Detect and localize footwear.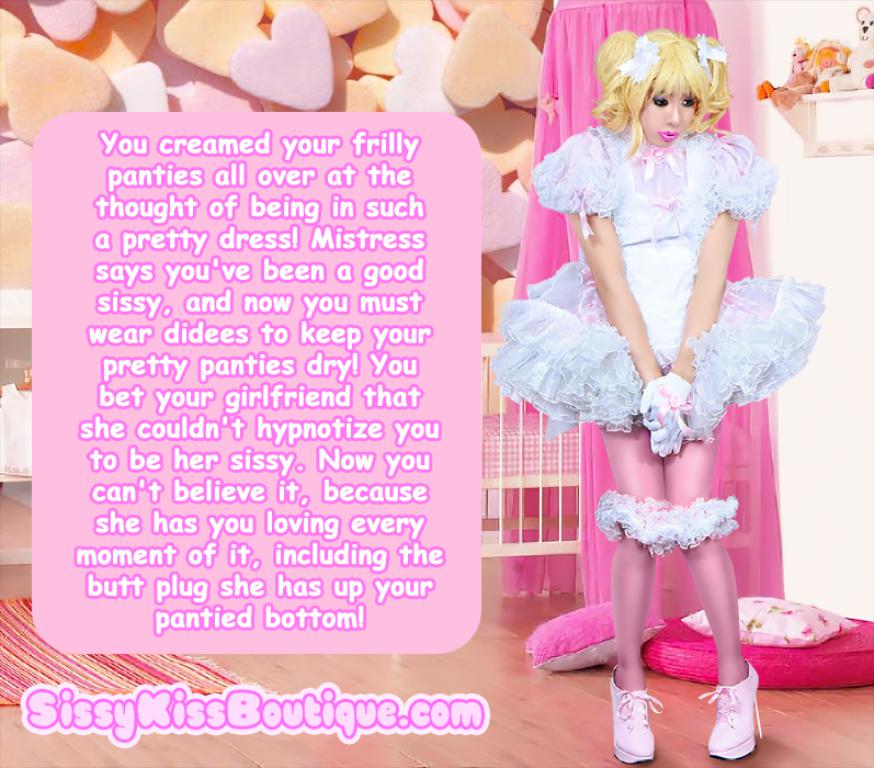
Localized at (613, 664, 667, 759).
